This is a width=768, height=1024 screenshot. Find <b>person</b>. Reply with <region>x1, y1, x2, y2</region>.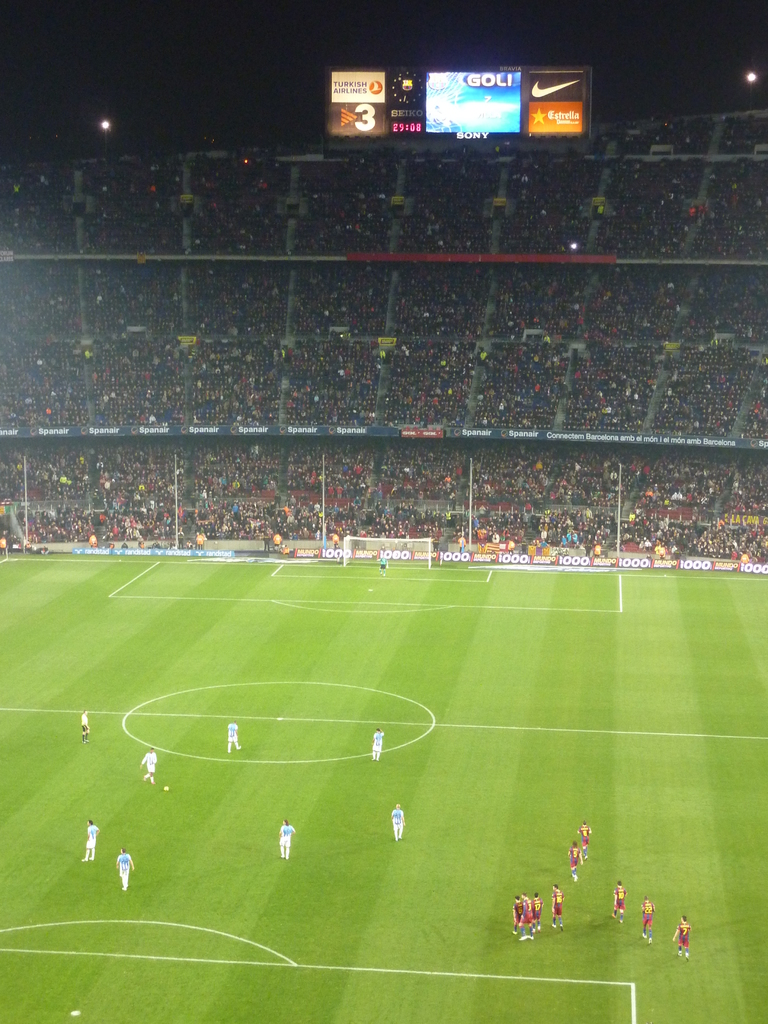
<region>639, 892, 659, 944</region>.
